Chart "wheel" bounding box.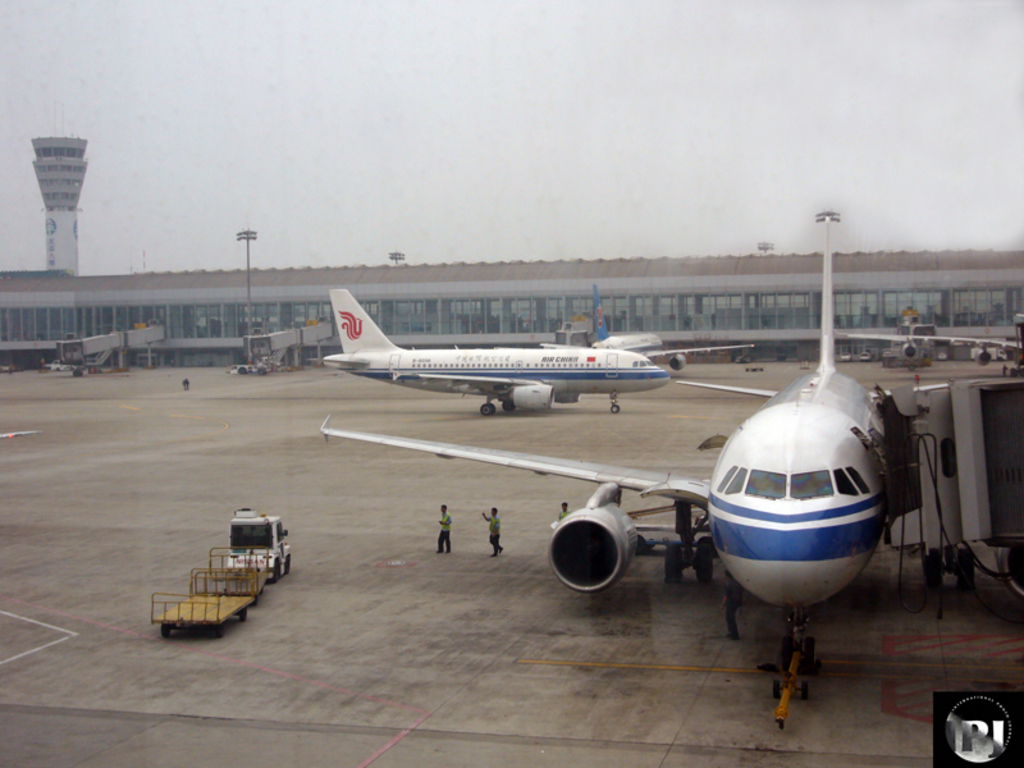
Charted: rect(492, 403, 494, 411).
